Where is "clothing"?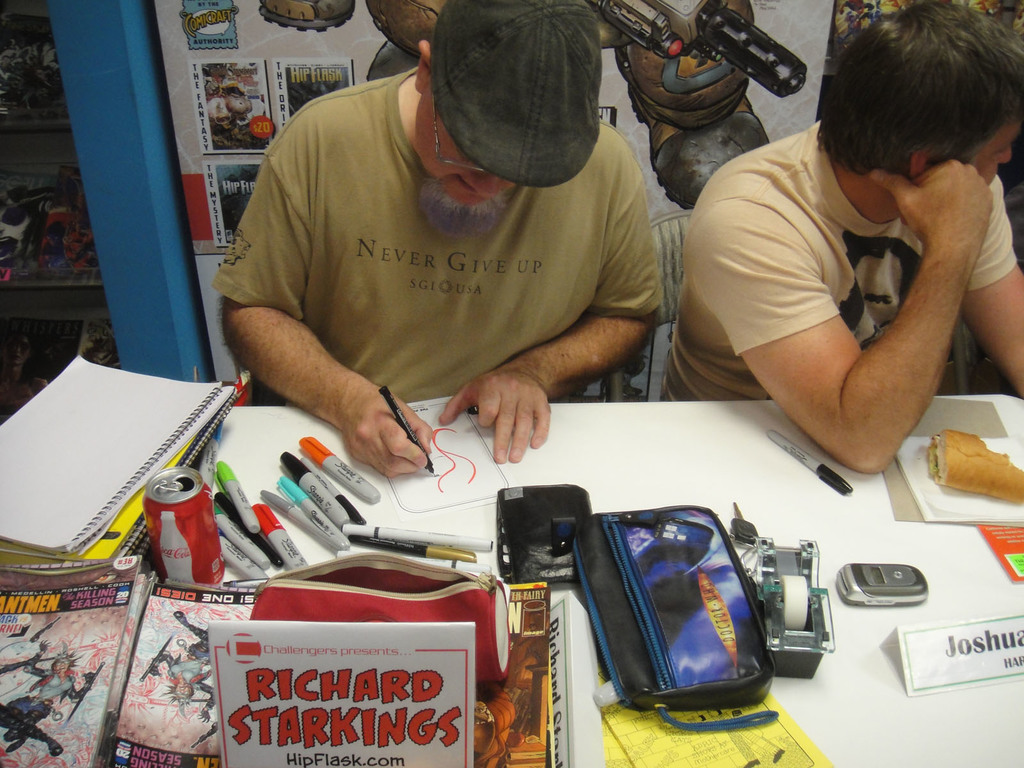
bbox=(222, 64, 656, 400).
